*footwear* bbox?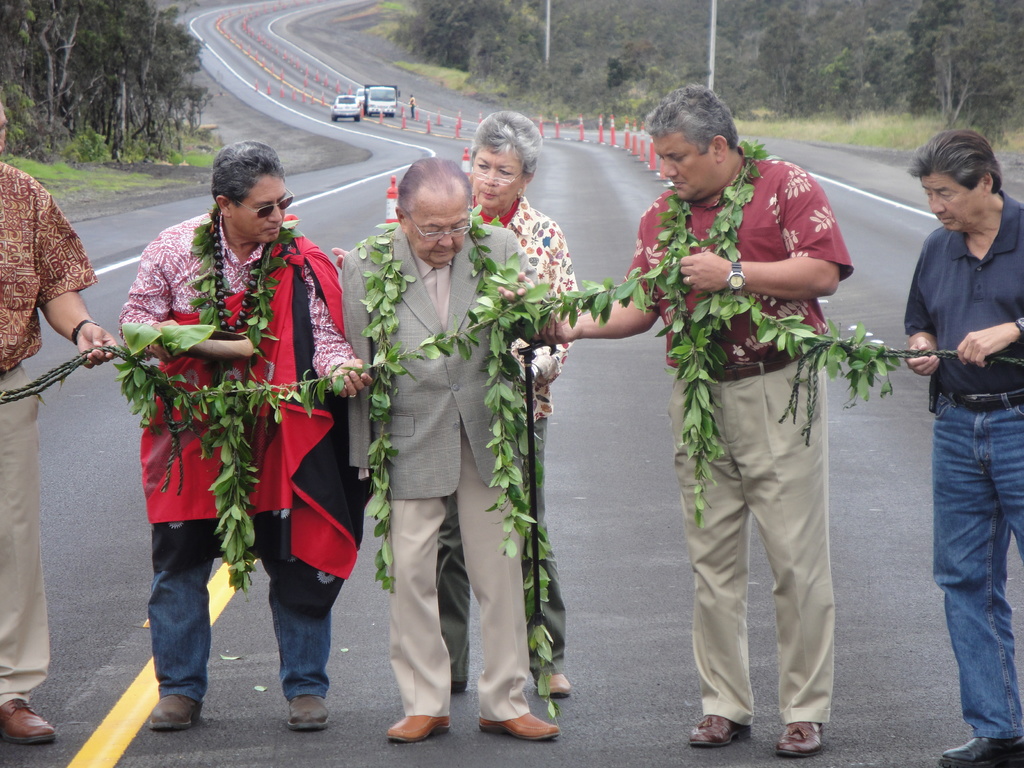
145:685:202:733
